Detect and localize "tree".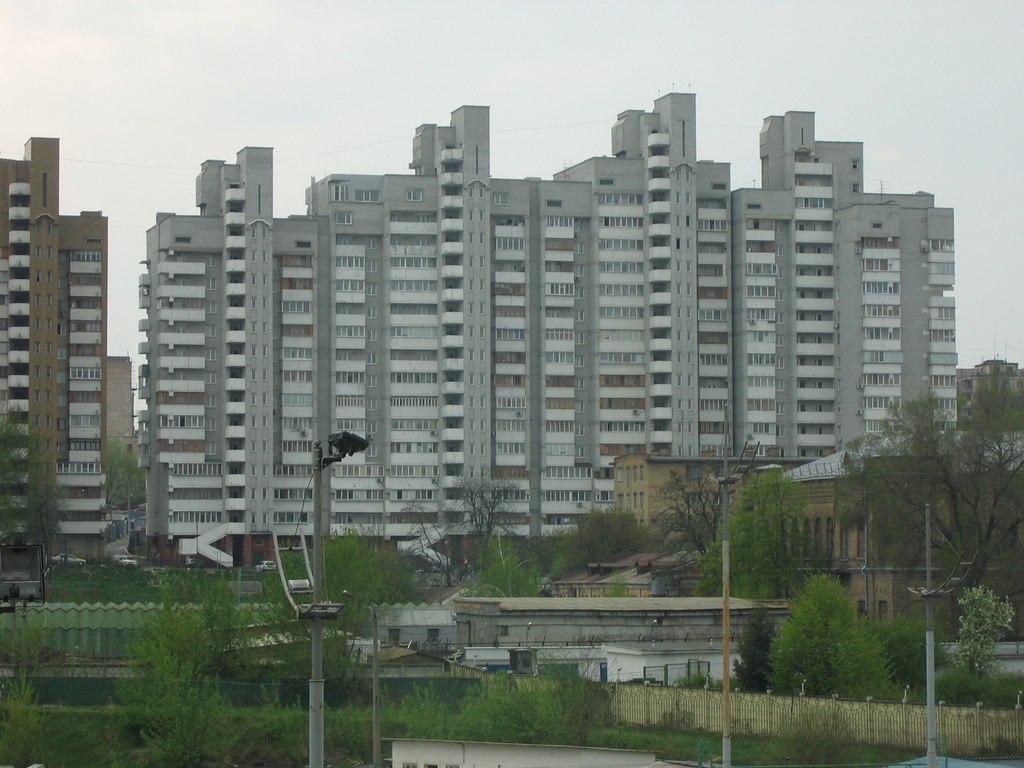
Localized at crop(528, 499, 659, 582).
